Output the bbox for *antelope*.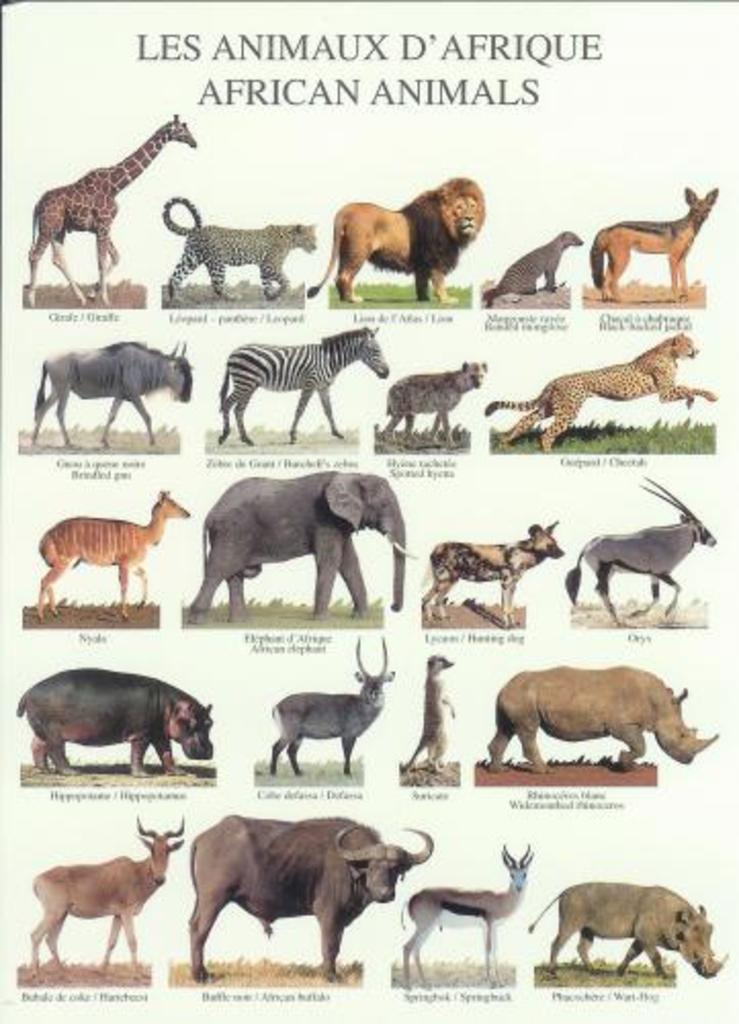
{"left": 35, "top": 489, "right": 192, "bottom": 618}.
